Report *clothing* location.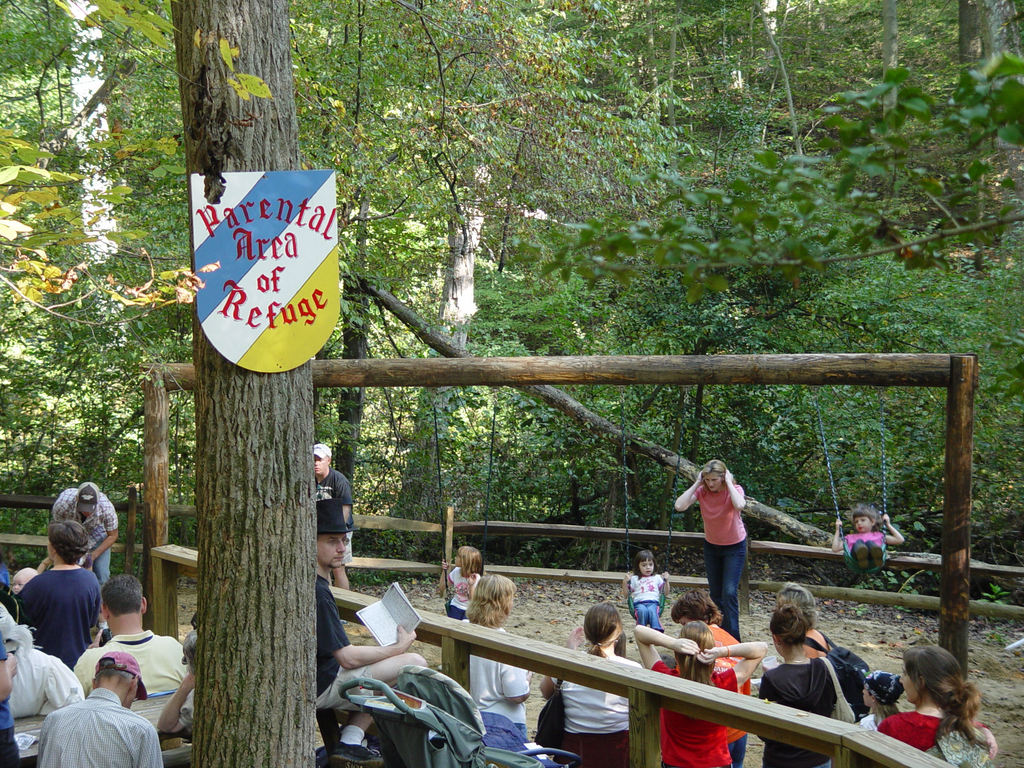
Report: (470, 625, 529, 732).
